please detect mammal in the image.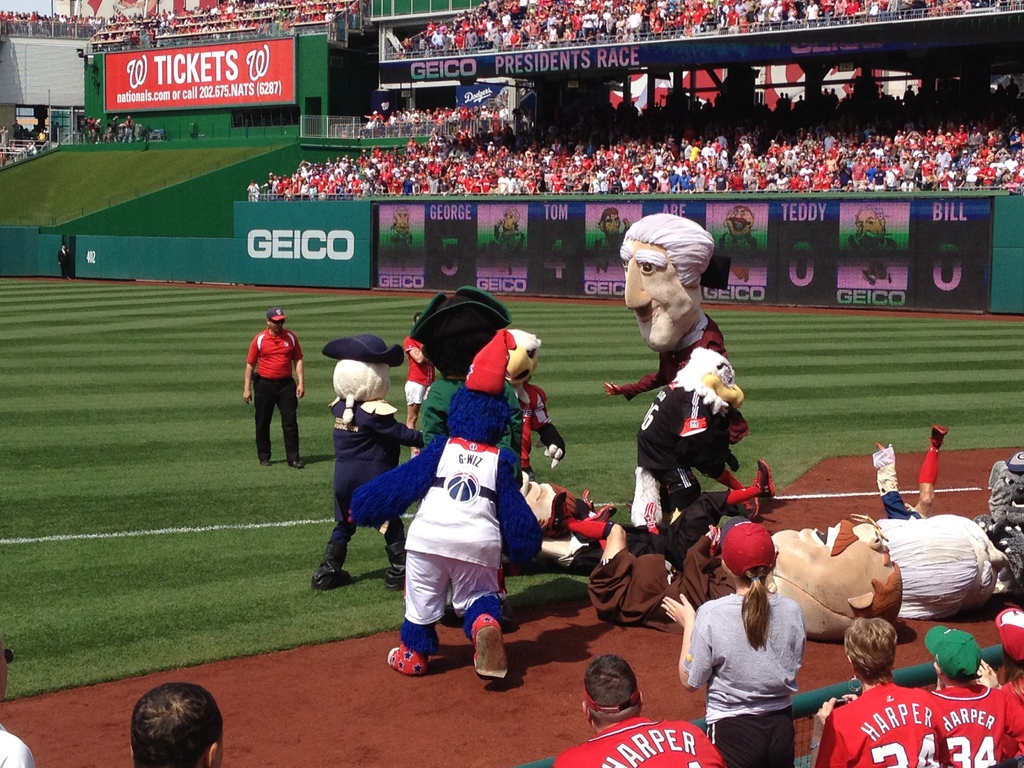
{"x1": 632, "y1": 341, "x2": 762, "y2": 527}.
